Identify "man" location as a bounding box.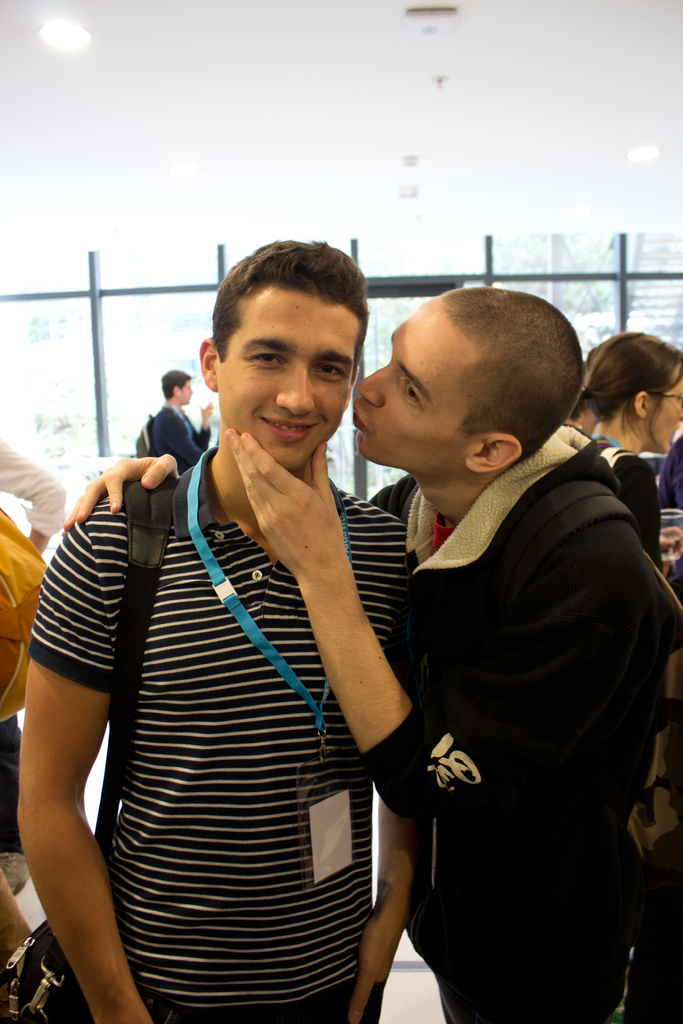
{"x1": 60, "y1": 280, "x2": 682, "y2": 1023}.
